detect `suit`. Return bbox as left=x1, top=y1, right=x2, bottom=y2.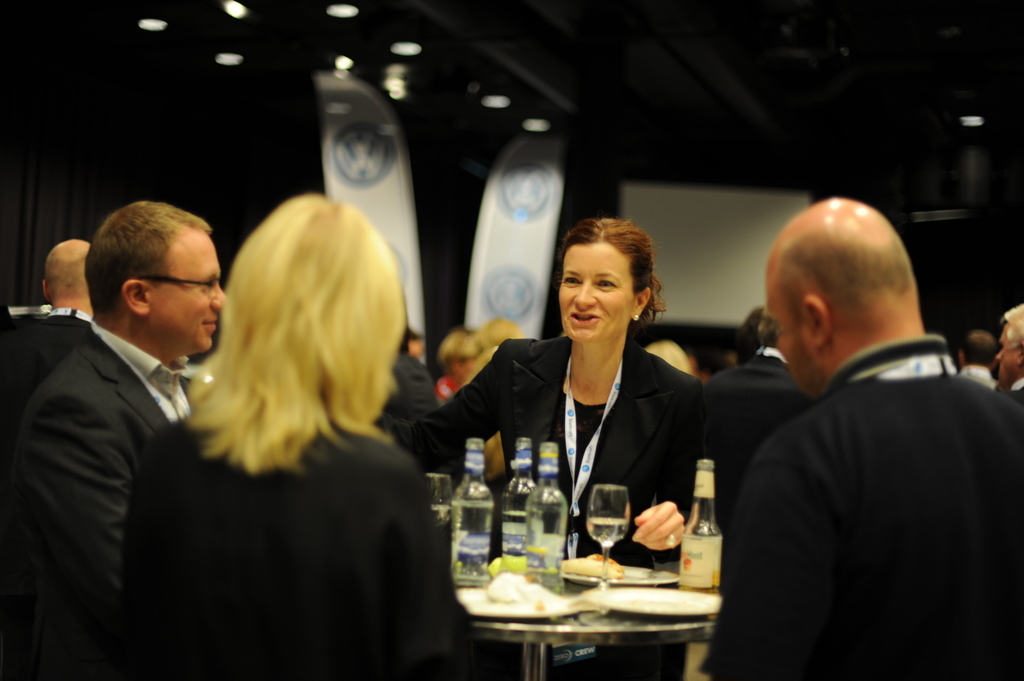
left=394, top=331, right=700, bottom=680.
